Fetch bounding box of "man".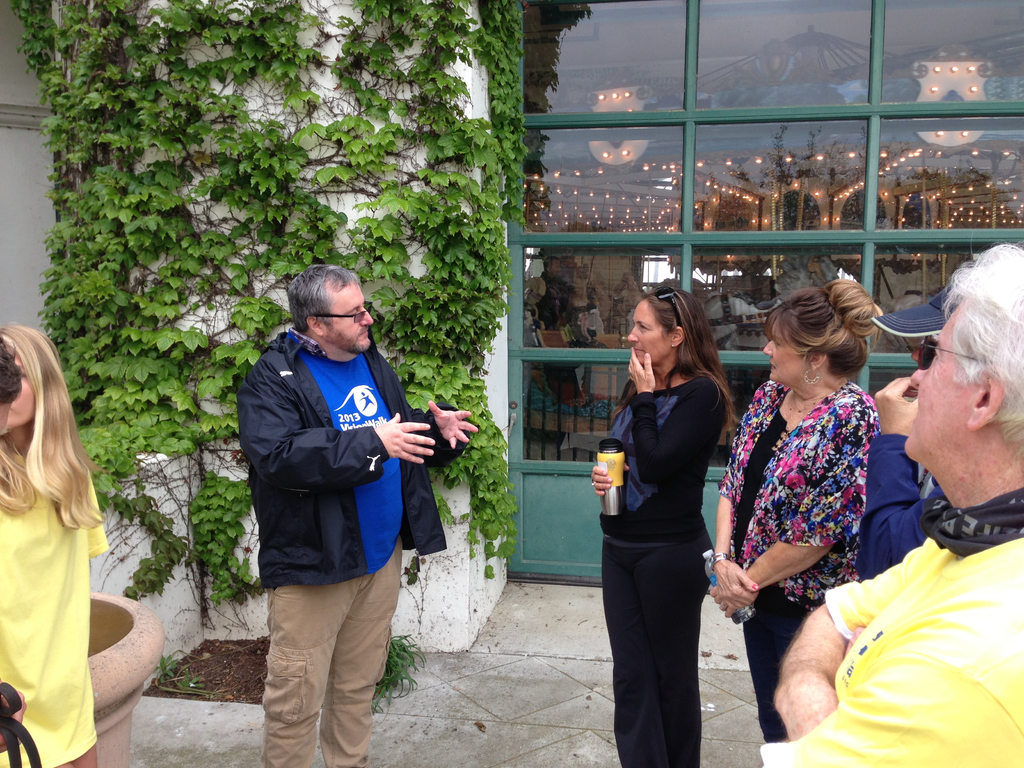
Bbox: box(236, 265, 483, 767).
